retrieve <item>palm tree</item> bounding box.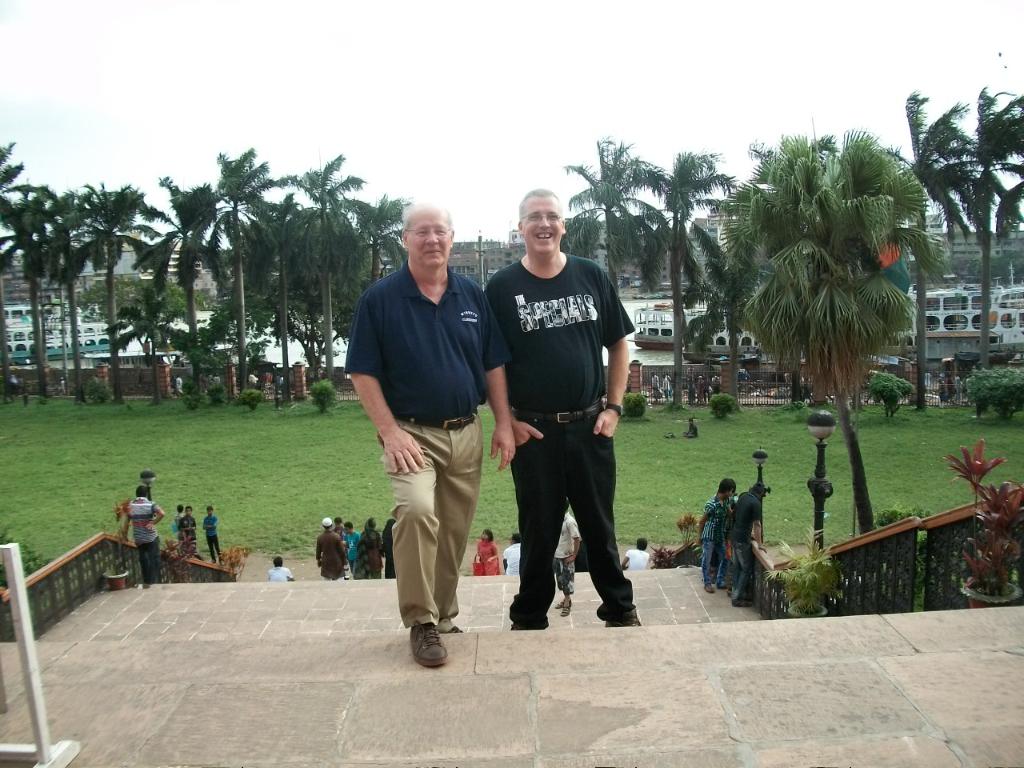
Bounding box: bbox=[66, 190, 140, 388].
